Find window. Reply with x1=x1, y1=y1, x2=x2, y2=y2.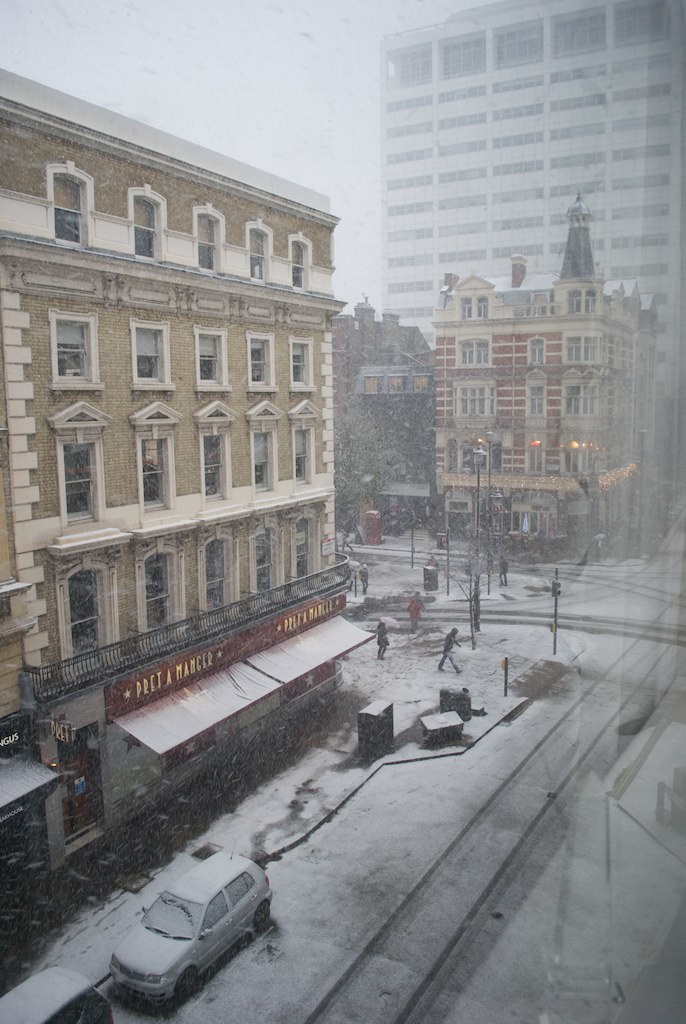
x1=525, y1=333, x2=544, y2=365.
